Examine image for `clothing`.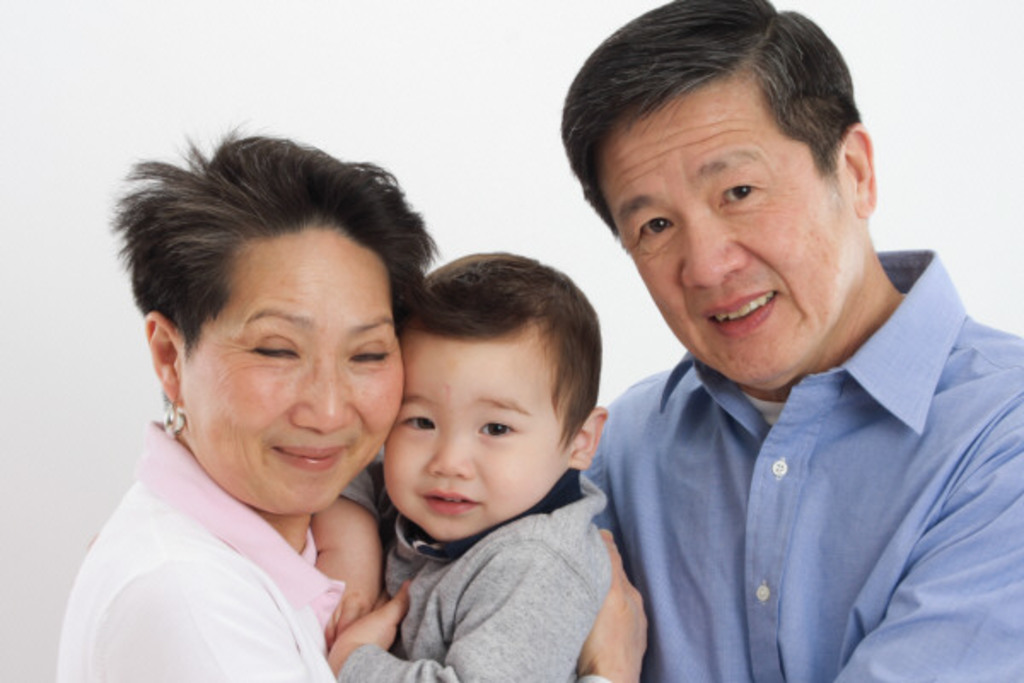
Examination result: locate(338, 473, 618, 681).
